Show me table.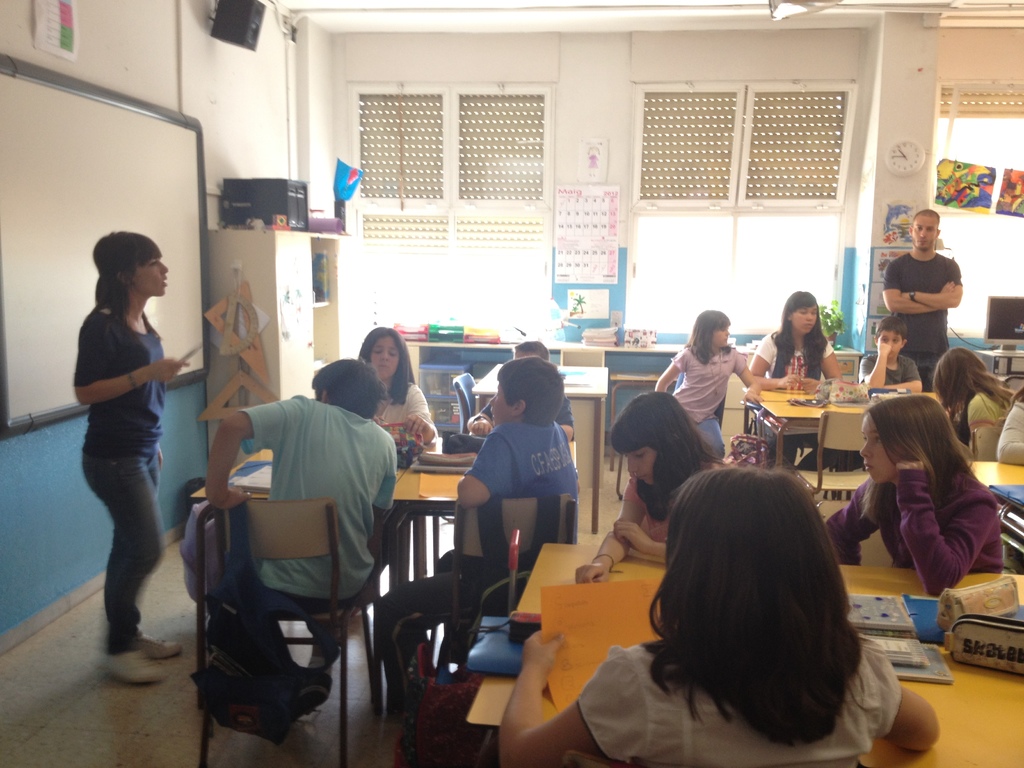
table is here: [610,371,677,470].
